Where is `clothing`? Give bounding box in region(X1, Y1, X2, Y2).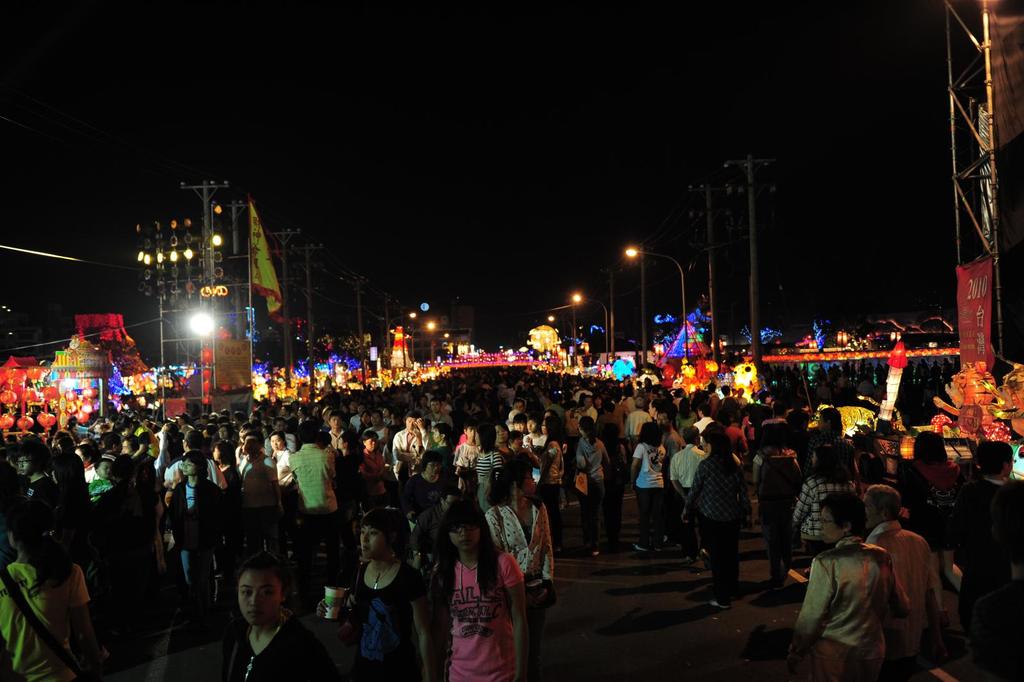
region(868, 505, 947, 681).
